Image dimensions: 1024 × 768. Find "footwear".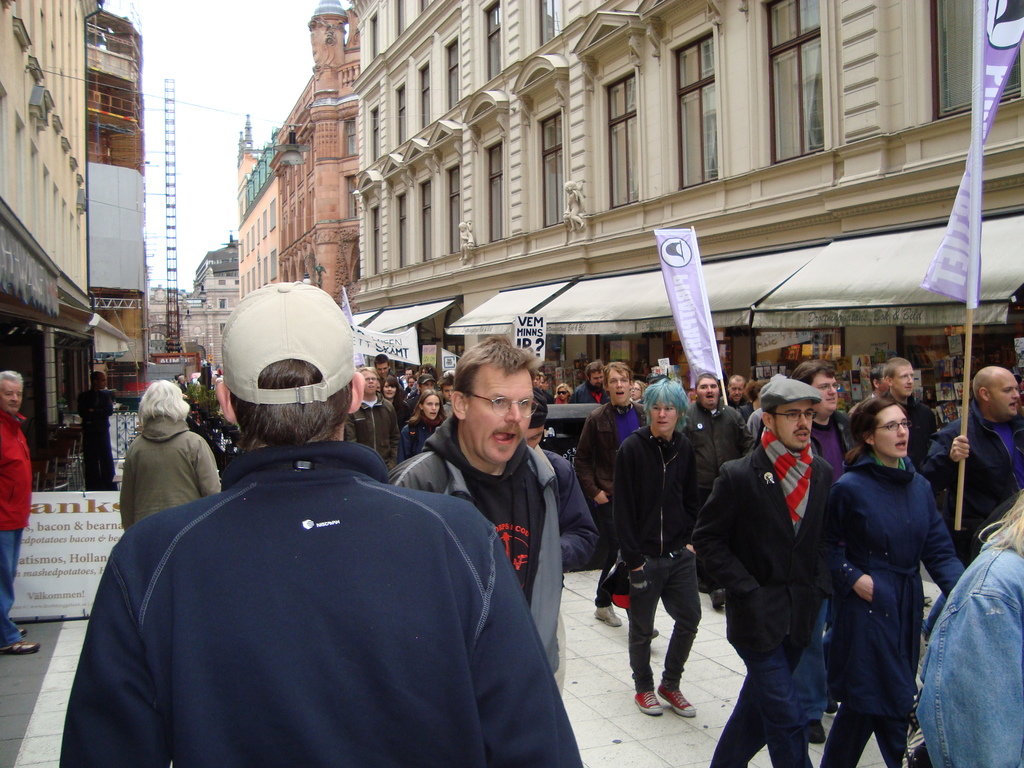
bbox=(806, 716, 827, 746).
